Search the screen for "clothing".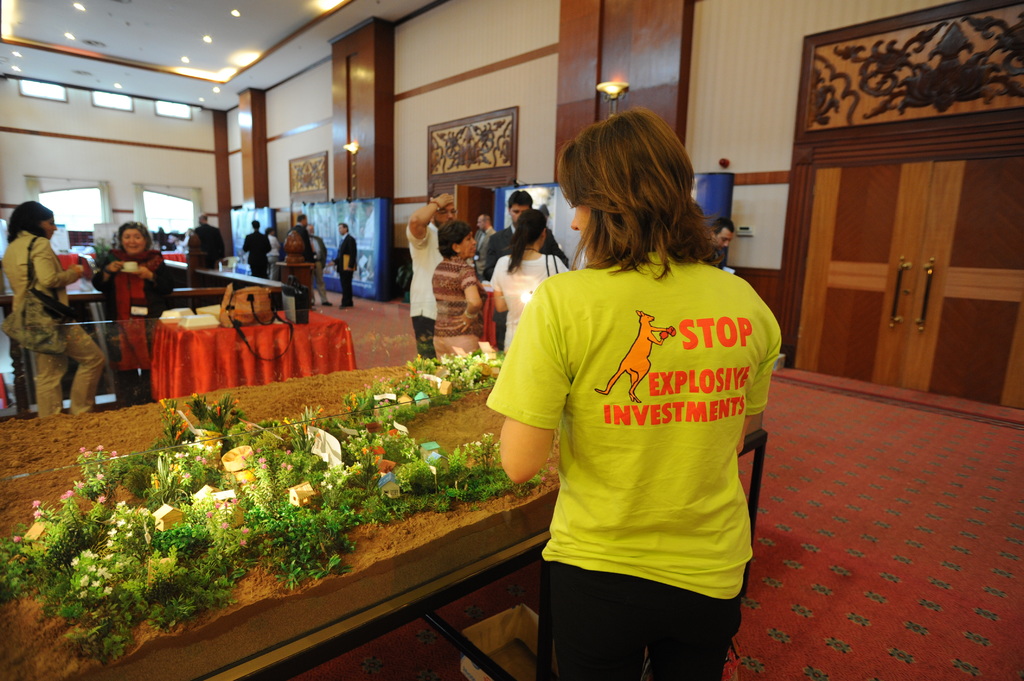
Found at x1=0, y1=217, x2=109, y2=429.
